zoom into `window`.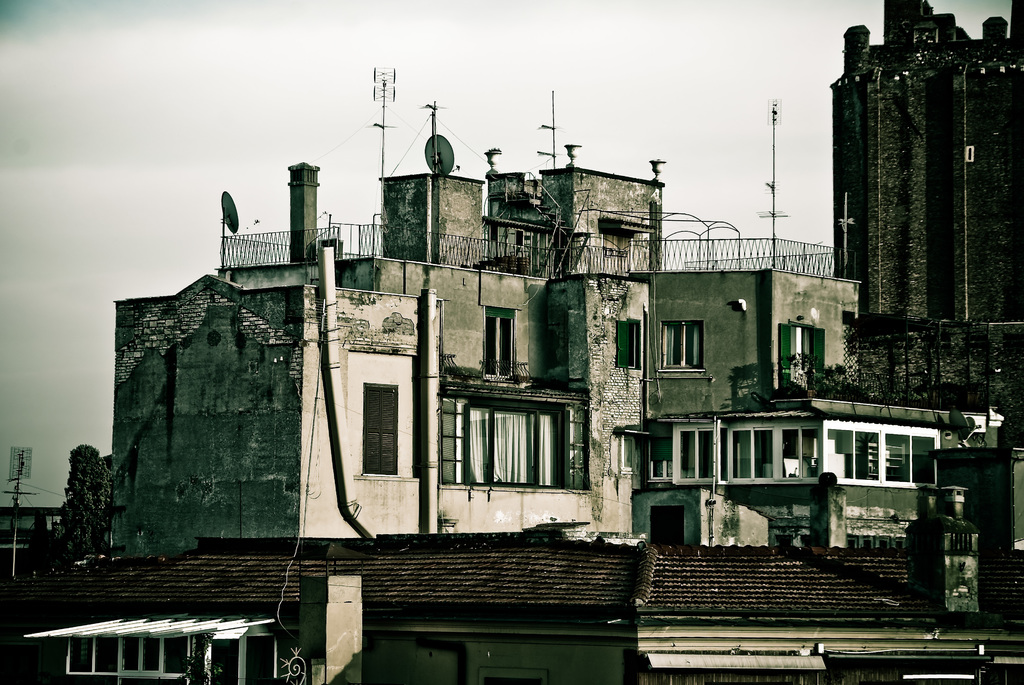
Zoom target: <region>825, 405, 939, 489</region>.
